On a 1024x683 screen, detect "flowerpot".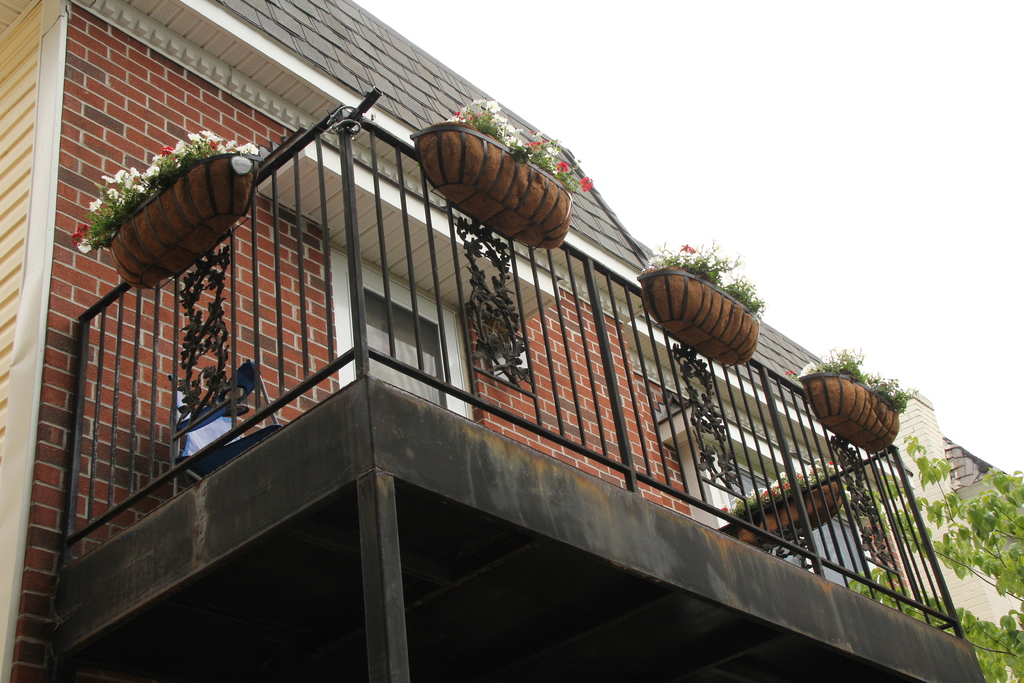
region(635, 268, 762, 372).
